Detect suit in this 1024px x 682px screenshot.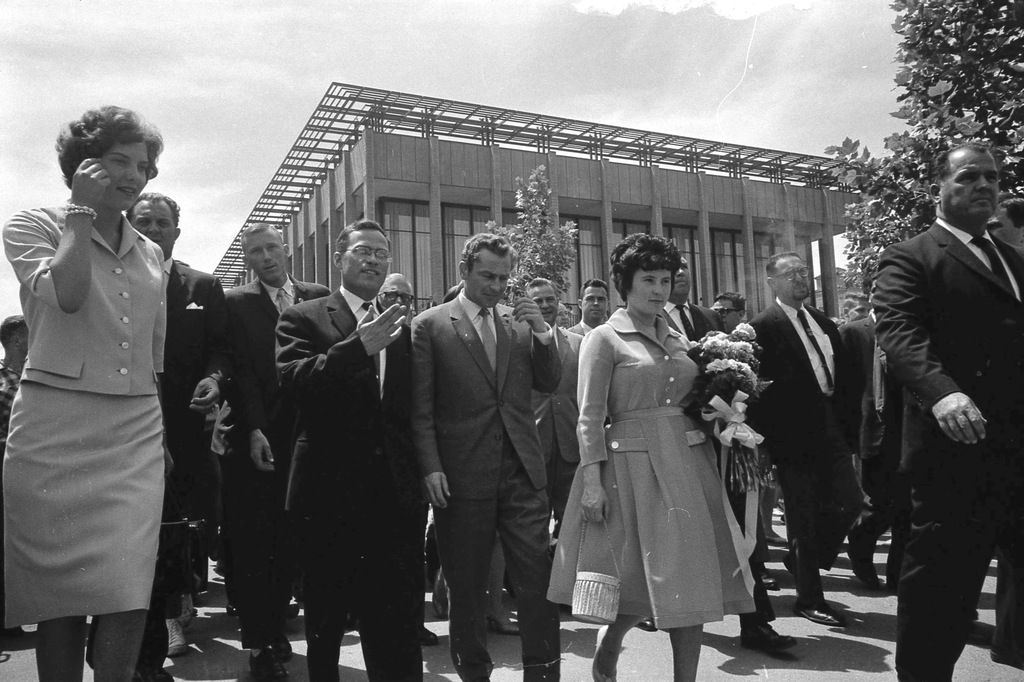
Detection: <region>743, 291, 868, 605</region>.
